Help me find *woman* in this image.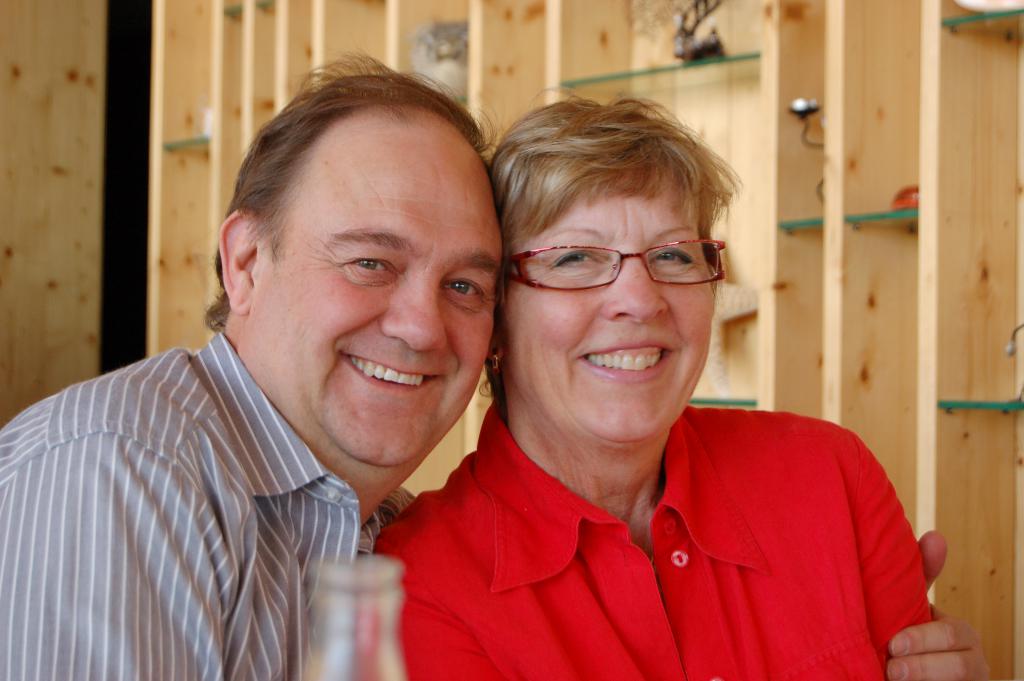
Found it: {"x1": 351, "y1": 88, "x2": 936, "y2": 680}.
